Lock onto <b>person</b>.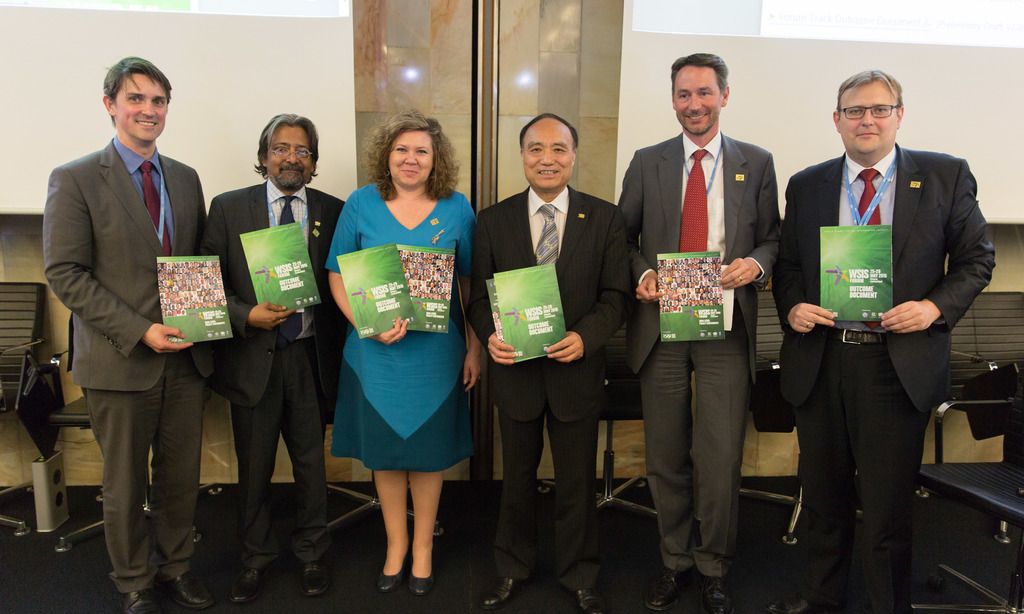
Locked: box=[464, 108, 629, 613].
